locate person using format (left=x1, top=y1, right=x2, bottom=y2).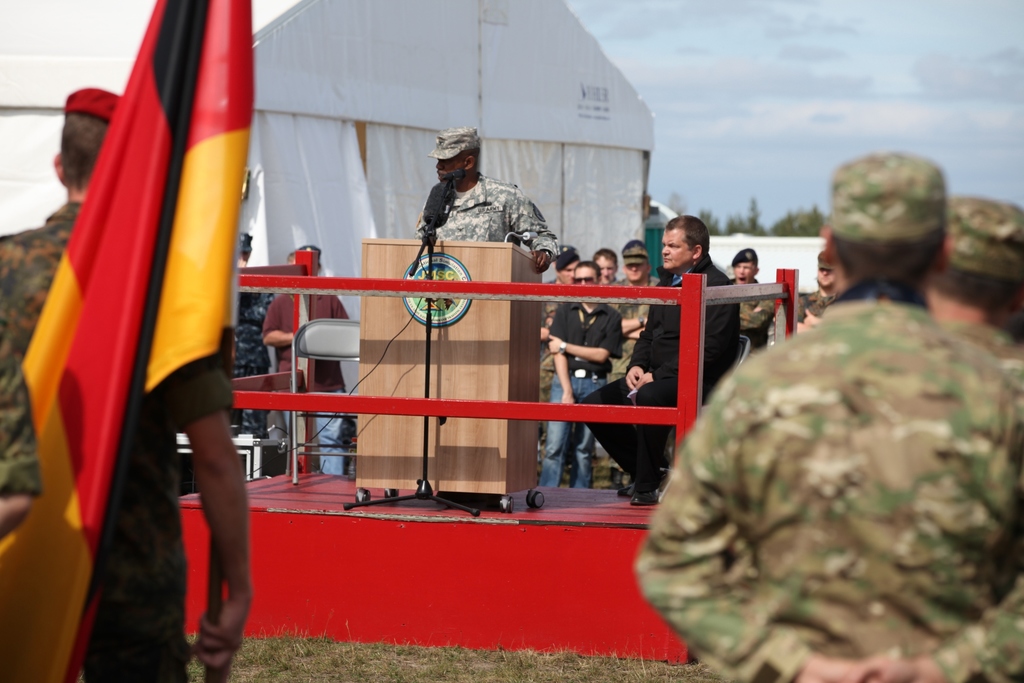
(left=260, top=242, right=352, bottom=478).
